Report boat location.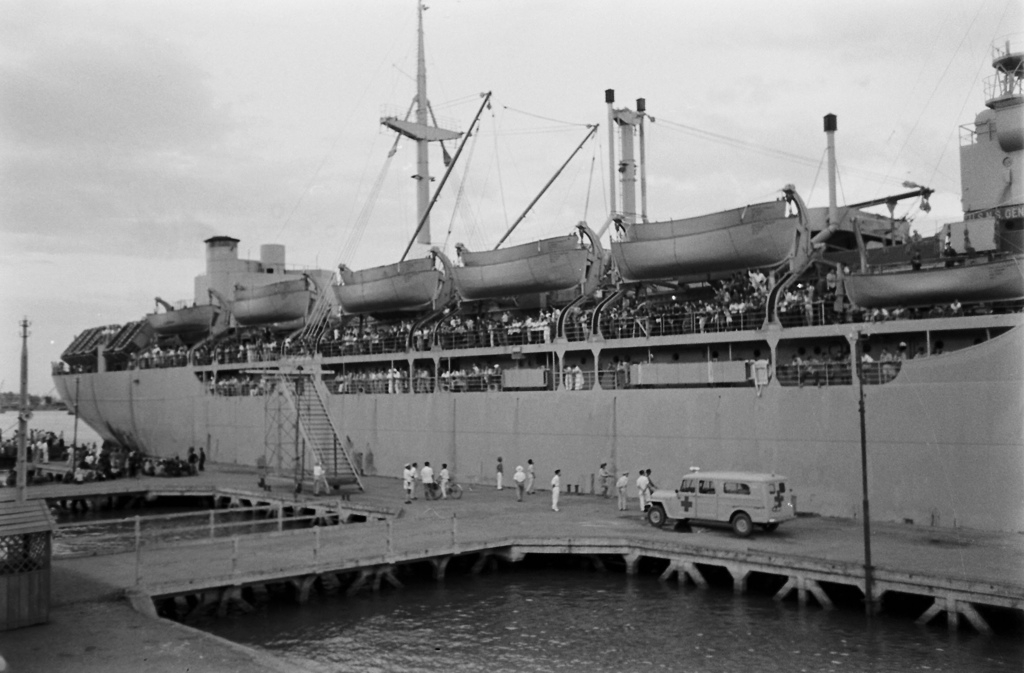
Report: (x1=17, y1=24, x2=1023, y2=562).
